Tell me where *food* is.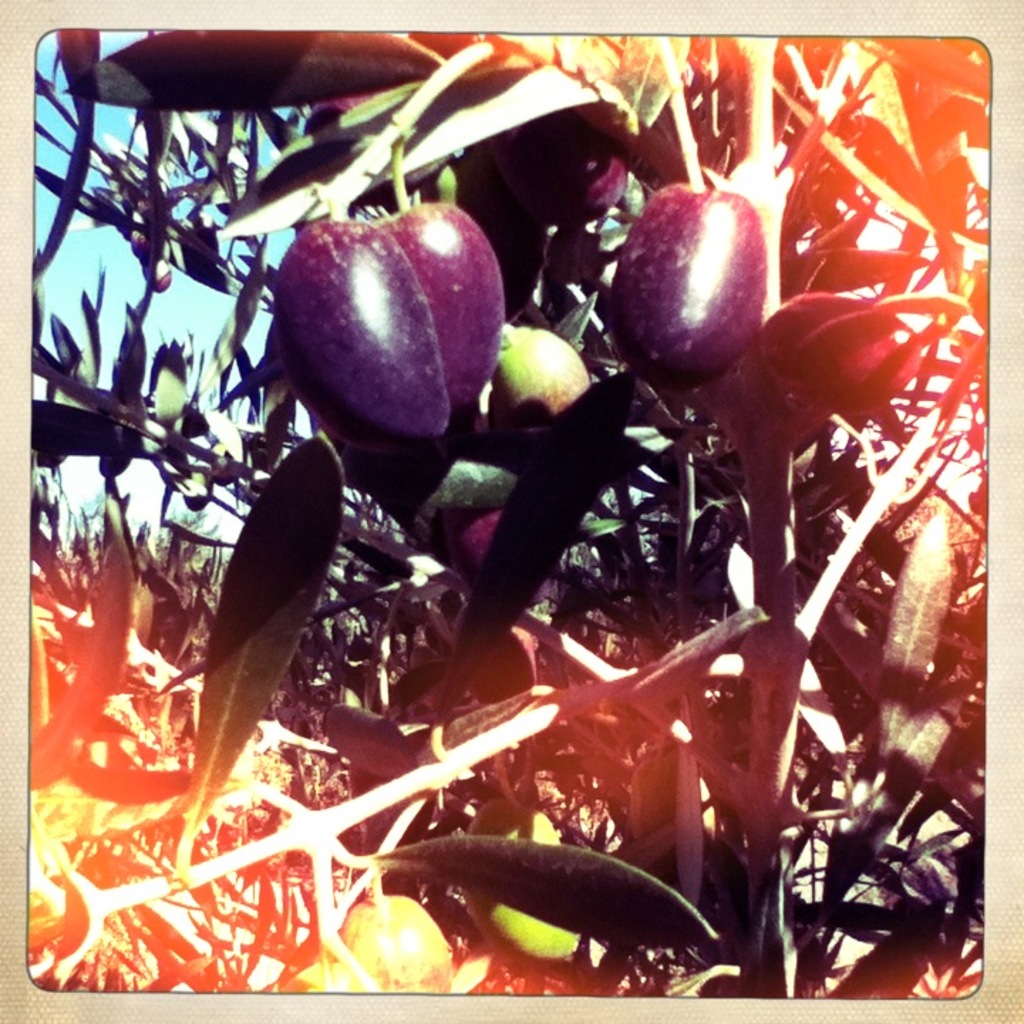
*food* is at crop(358, 122, 505, 425).
